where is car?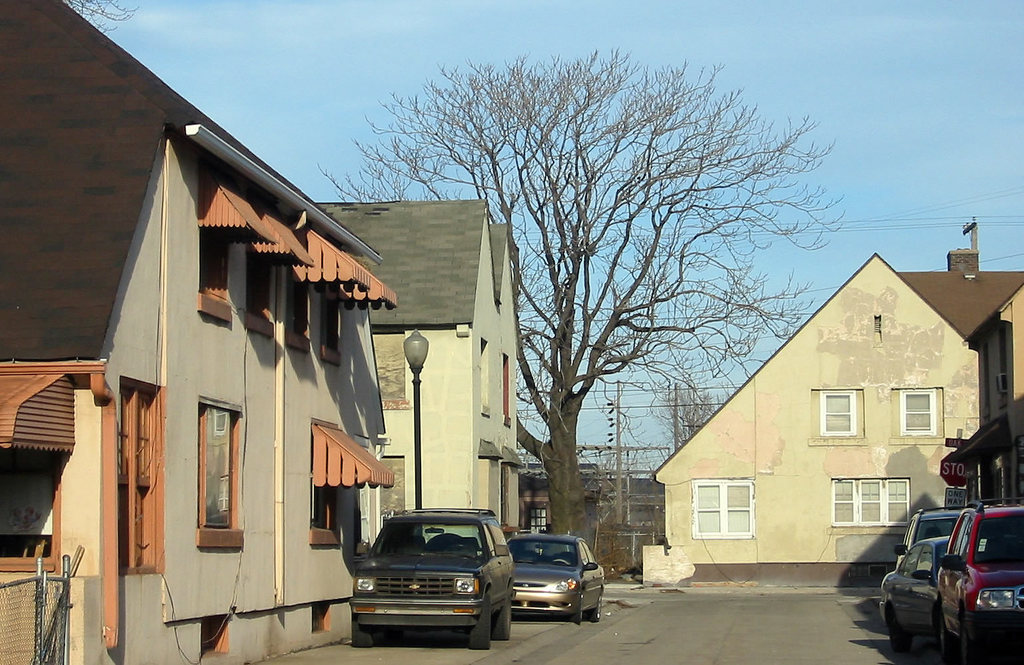
898/501/966/567.
